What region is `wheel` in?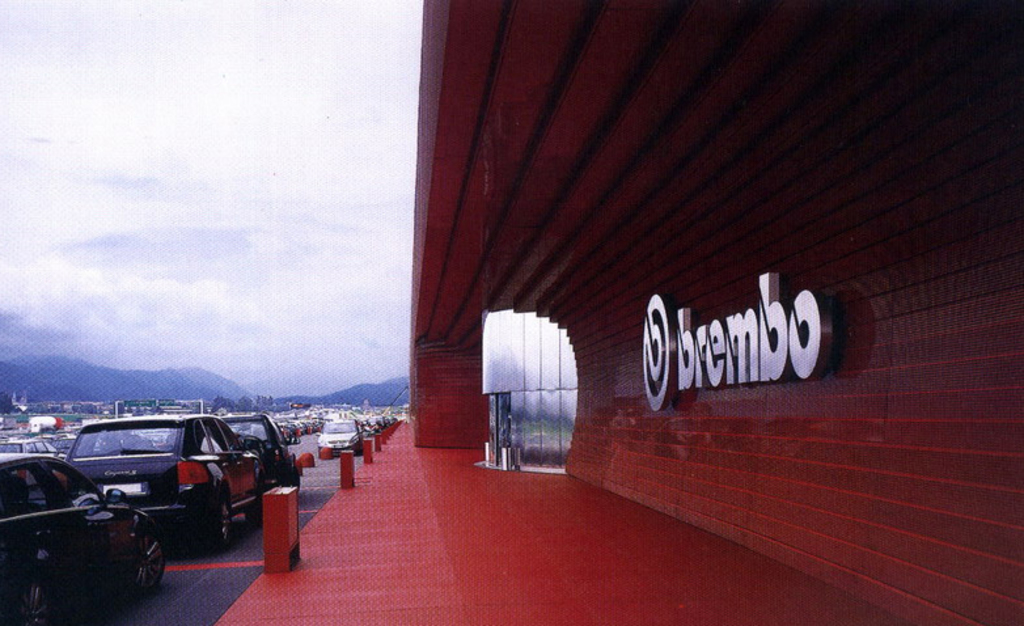
{"left": 130, "top": 534, "right": 173, "bottom": 598}.
